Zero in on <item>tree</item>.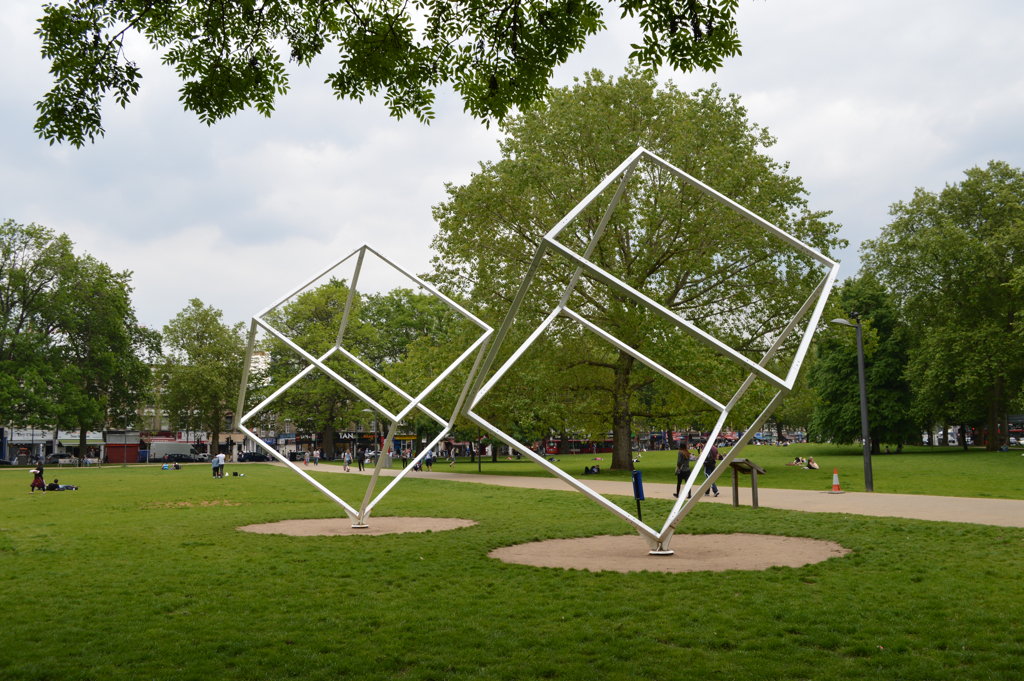
Zeroed in: detection(156, 295, 262, 459).
